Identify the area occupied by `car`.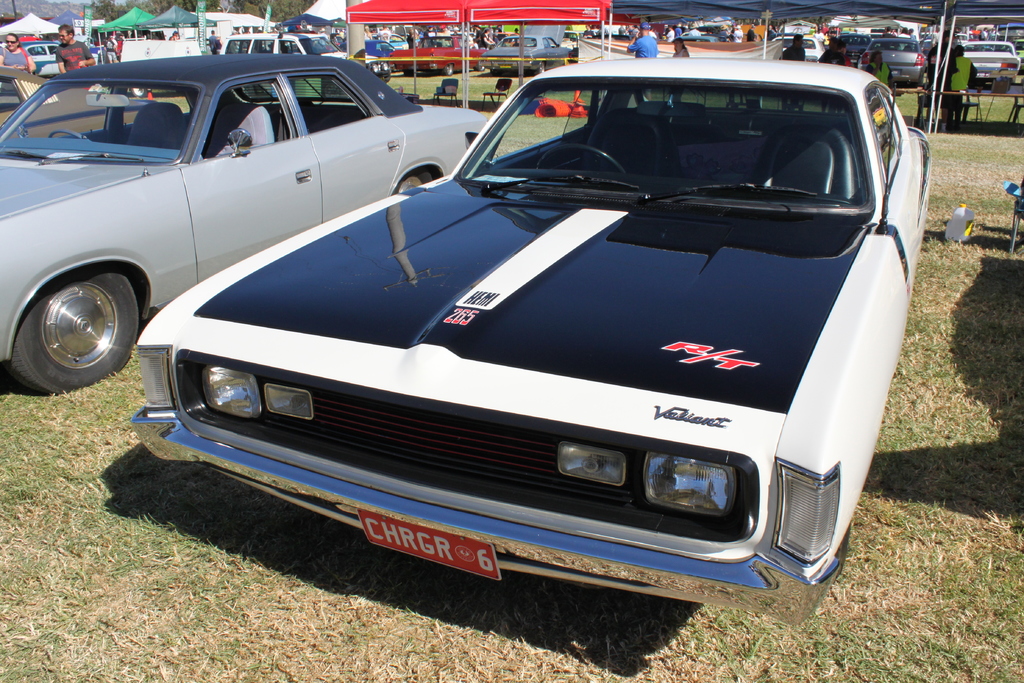
Area: {"left": 129, "top": 56, "right": 932, "bottom": 625}.
